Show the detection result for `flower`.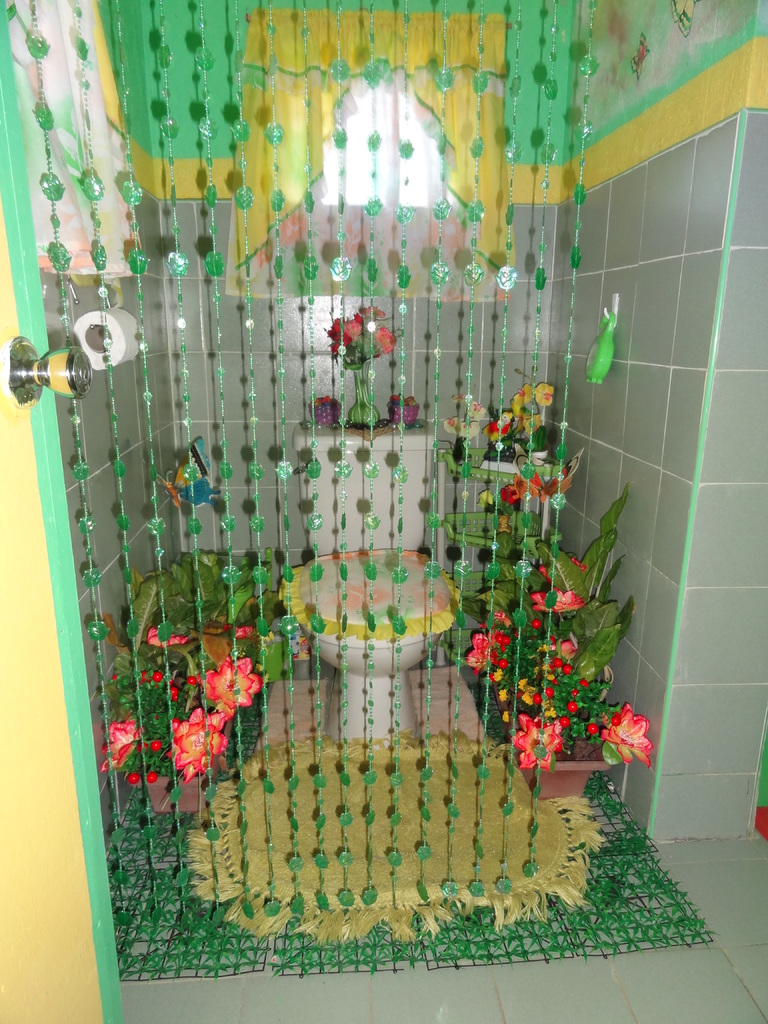
(left=167, top=708, right=228, bottom=788).
